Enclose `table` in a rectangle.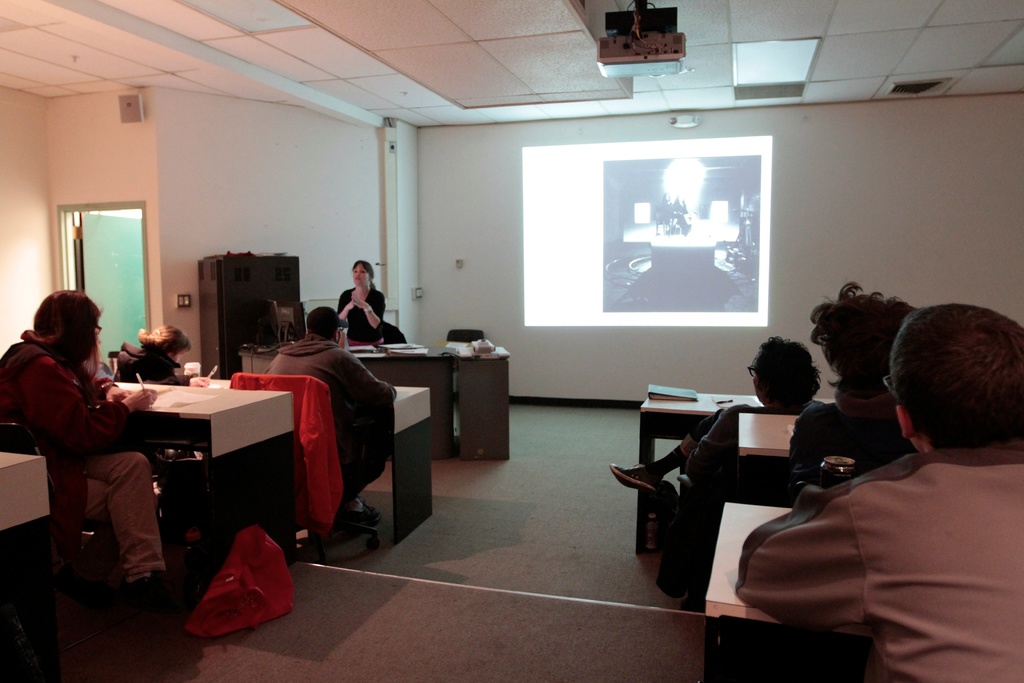
pyautogui.locateOnScreen(0, 449, 49, 531).
